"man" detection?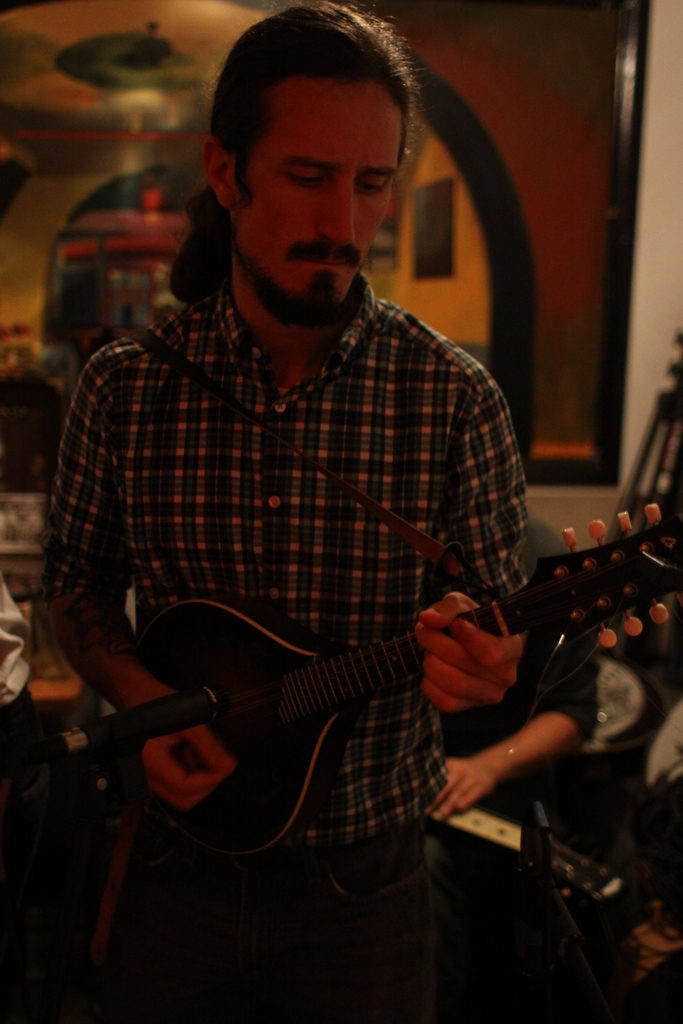
(x1=40, y1=0, x2=537, y2=1023)
